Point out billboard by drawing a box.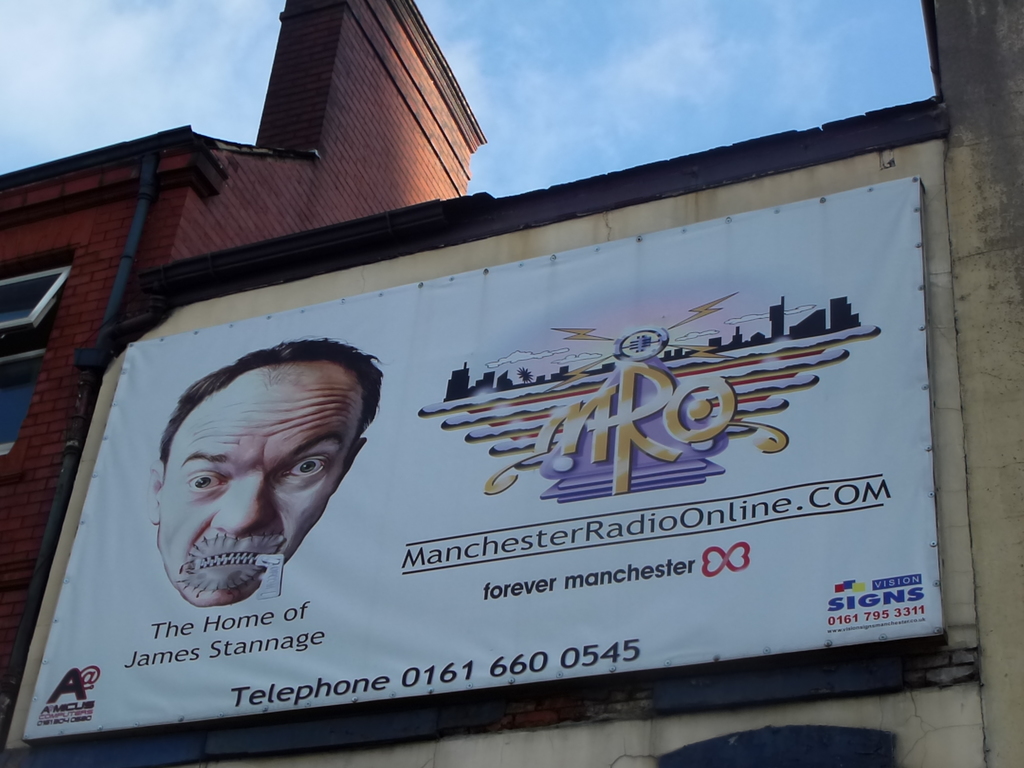
locate(24, 81, 993, 766).
